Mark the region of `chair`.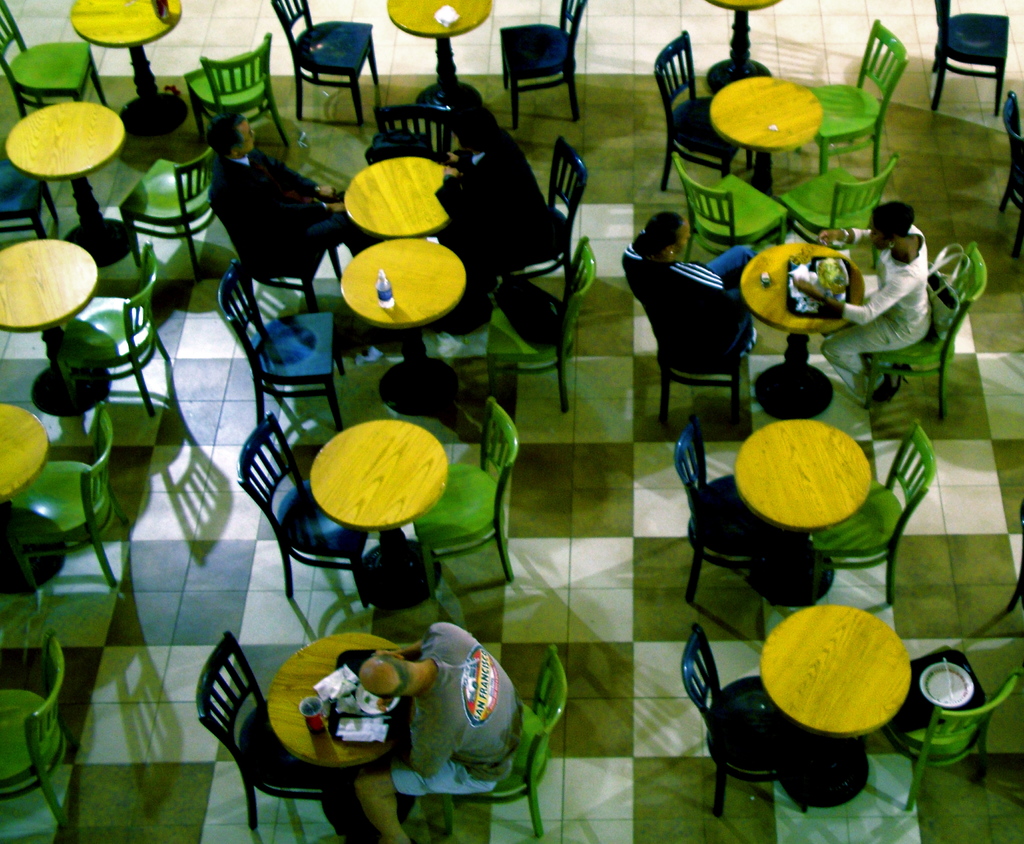
Region: rect(198, 631, 350, 836).
